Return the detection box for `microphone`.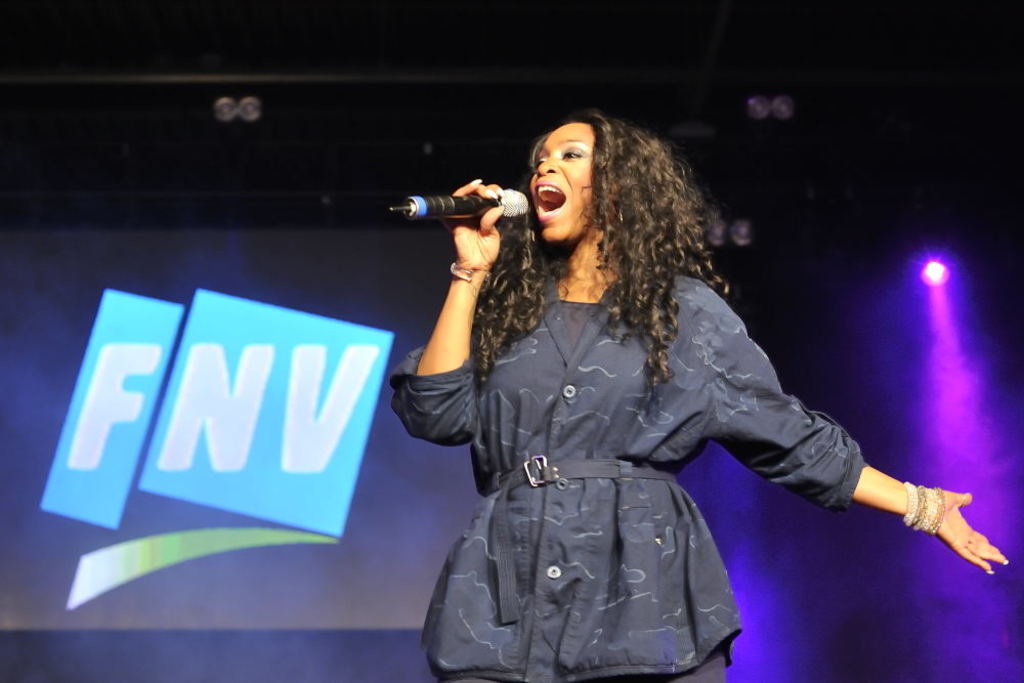
[382,180,528,223].
